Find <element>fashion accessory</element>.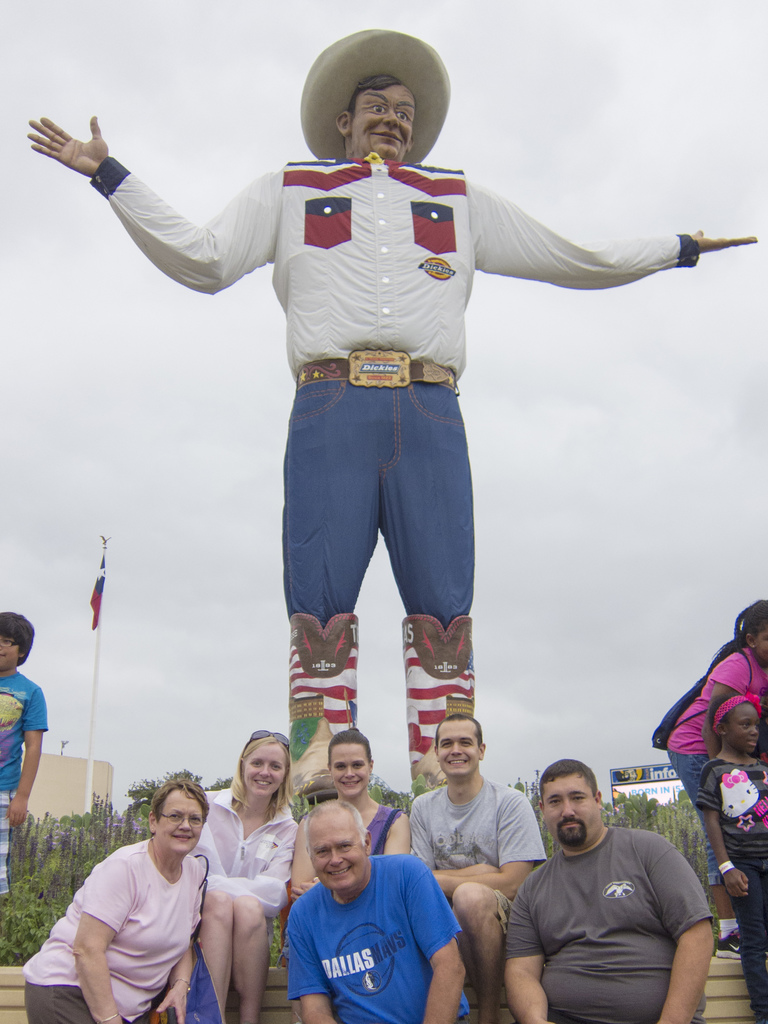
173/976/191/997.
